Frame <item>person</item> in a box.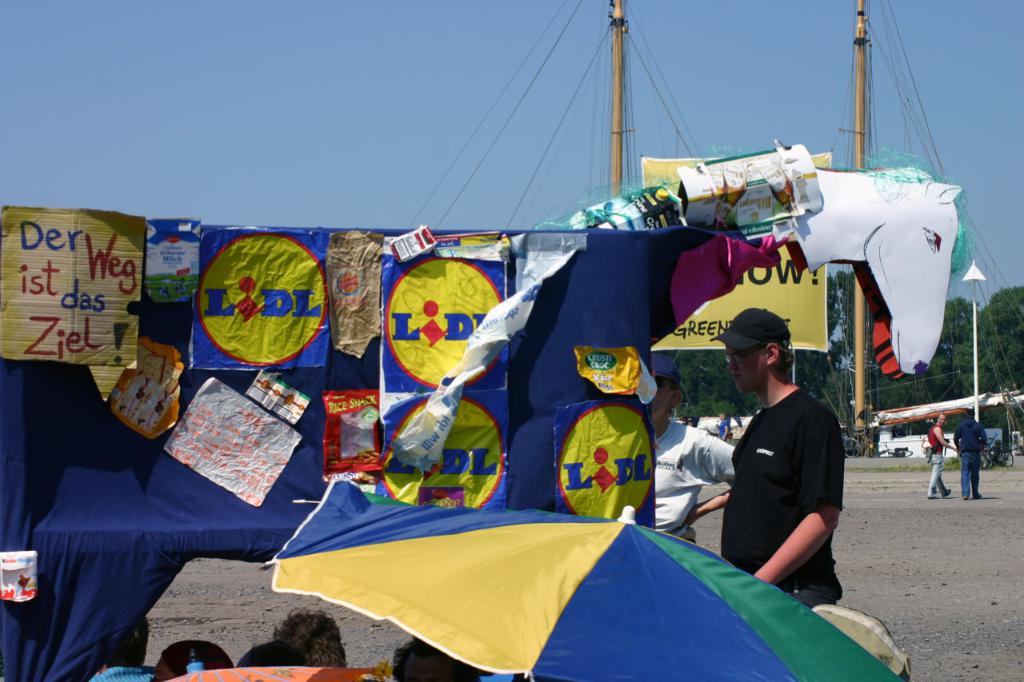
(954,406,988,501).
